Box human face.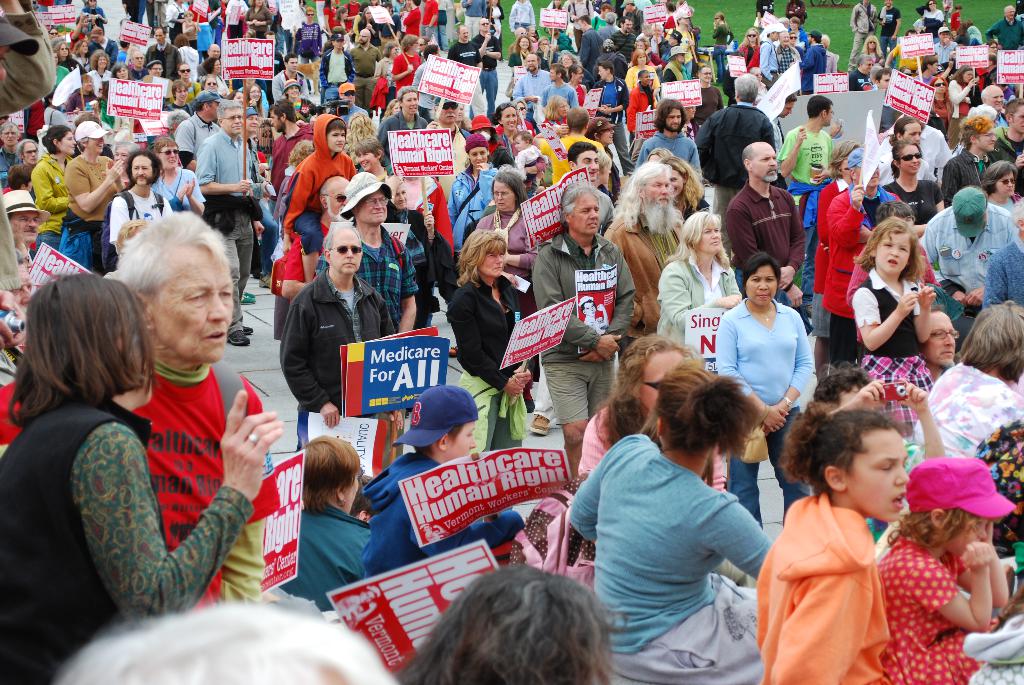
(360, 151, 376, 172).
